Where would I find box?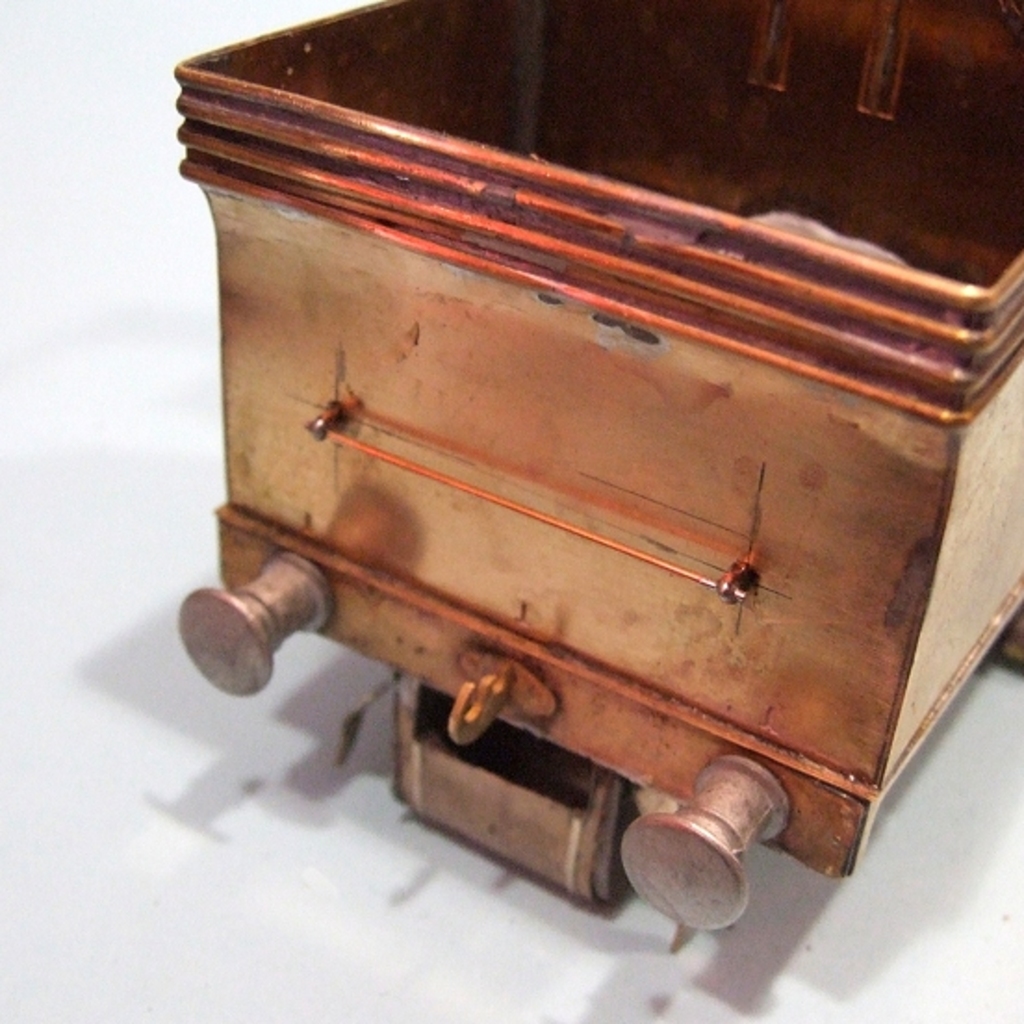
At [160,0,1022,954].
